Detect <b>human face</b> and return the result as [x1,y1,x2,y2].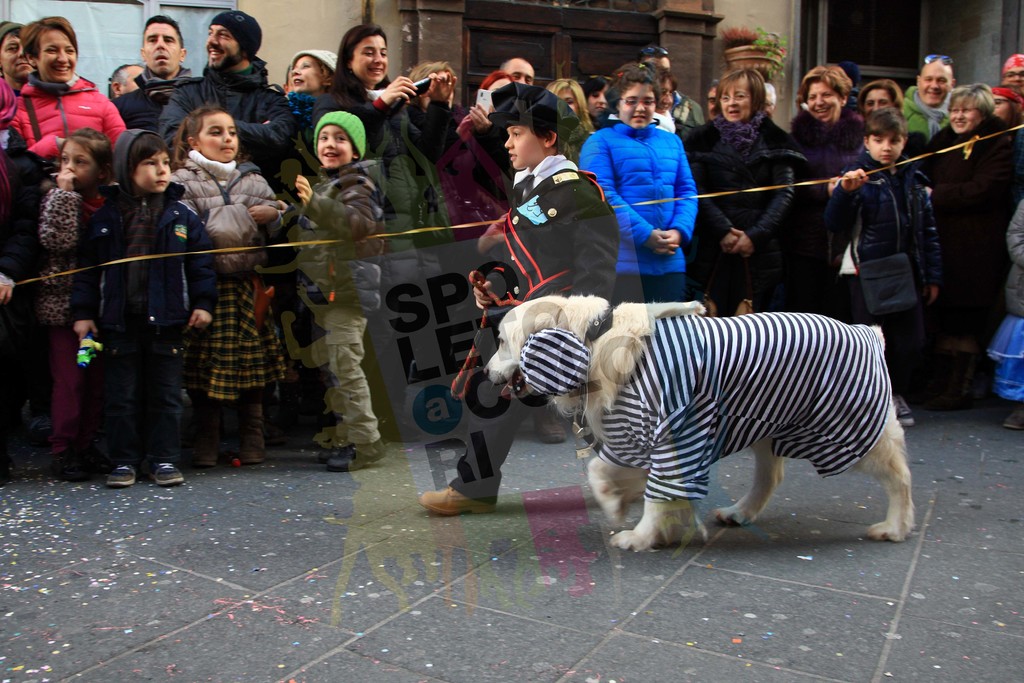
[35,27,74,82].
